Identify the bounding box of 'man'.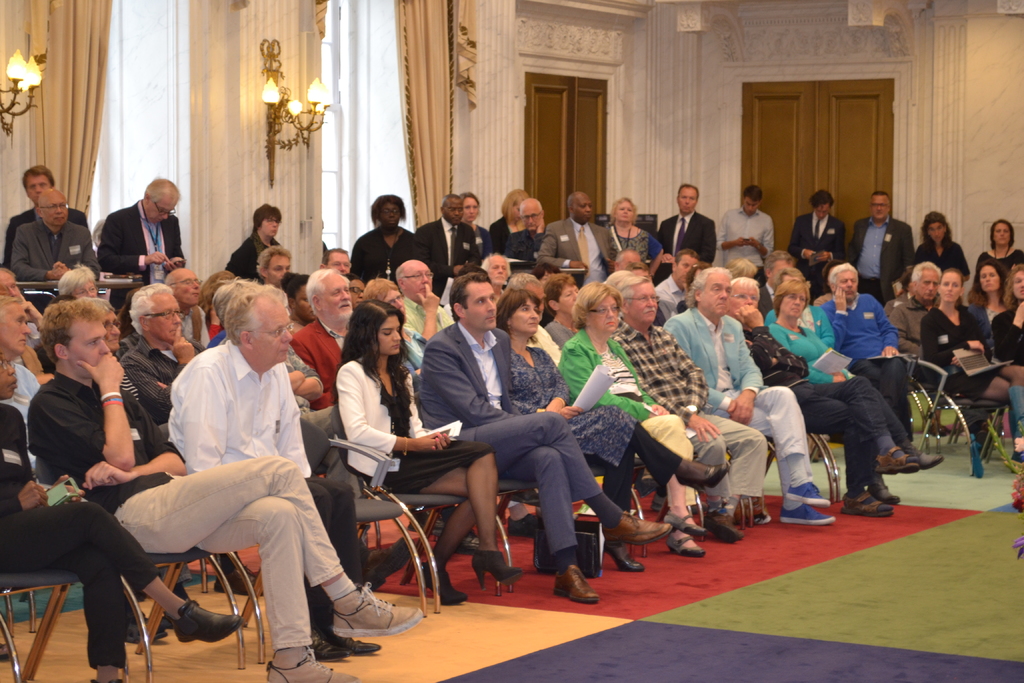
bbox(786, 189, 856, 294).
